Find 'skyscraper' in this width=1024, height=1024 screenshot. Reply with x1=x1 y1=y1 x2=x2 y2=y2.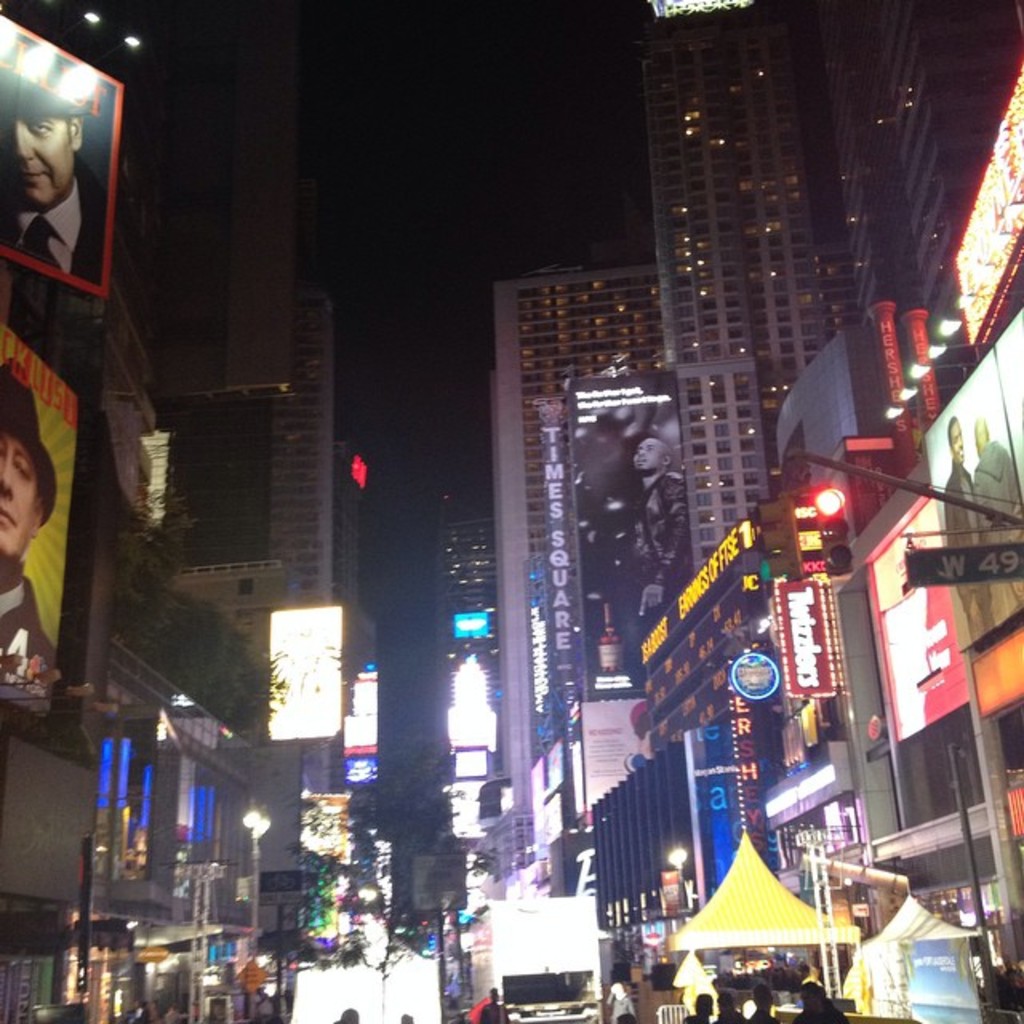
x1=437 y1=464 x2=499 y2=794.
